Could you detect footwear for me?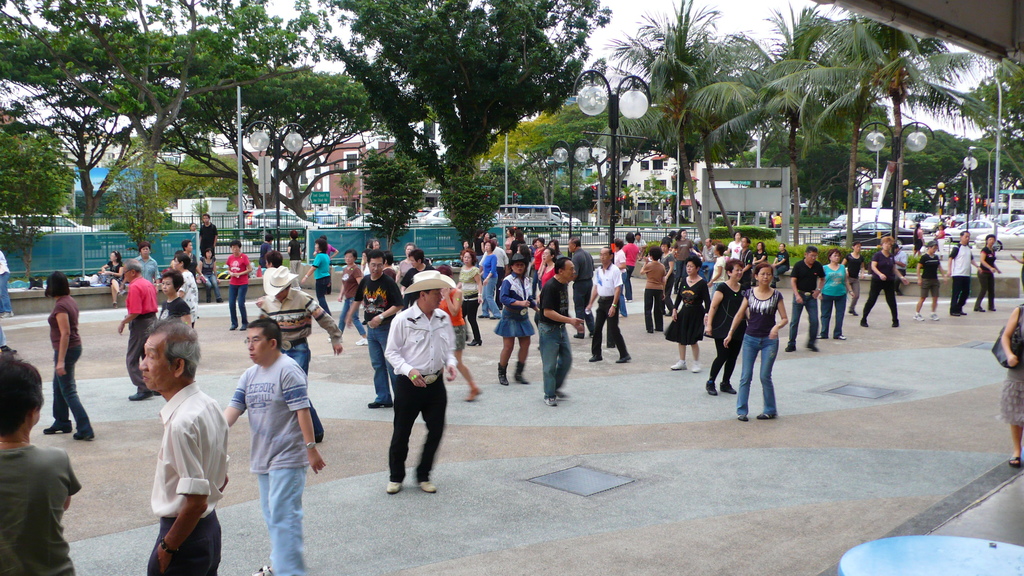
Detection result: x1=544, y1=397, x2=556, y2=408.
